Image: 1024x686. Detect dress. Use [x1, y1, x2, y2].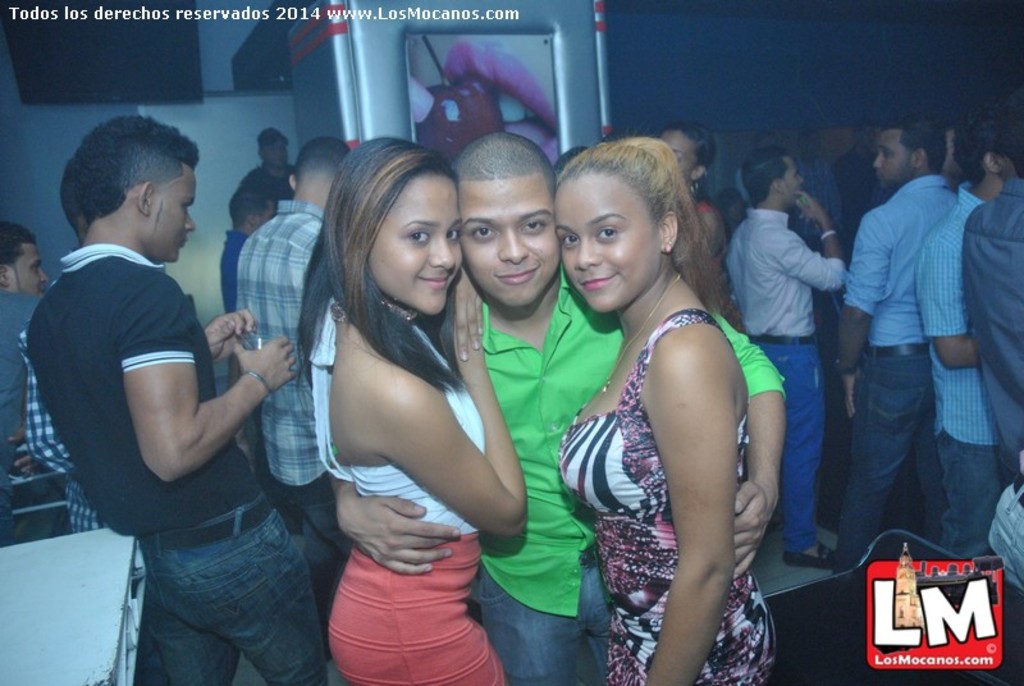
[556, 308, 782, 685].
